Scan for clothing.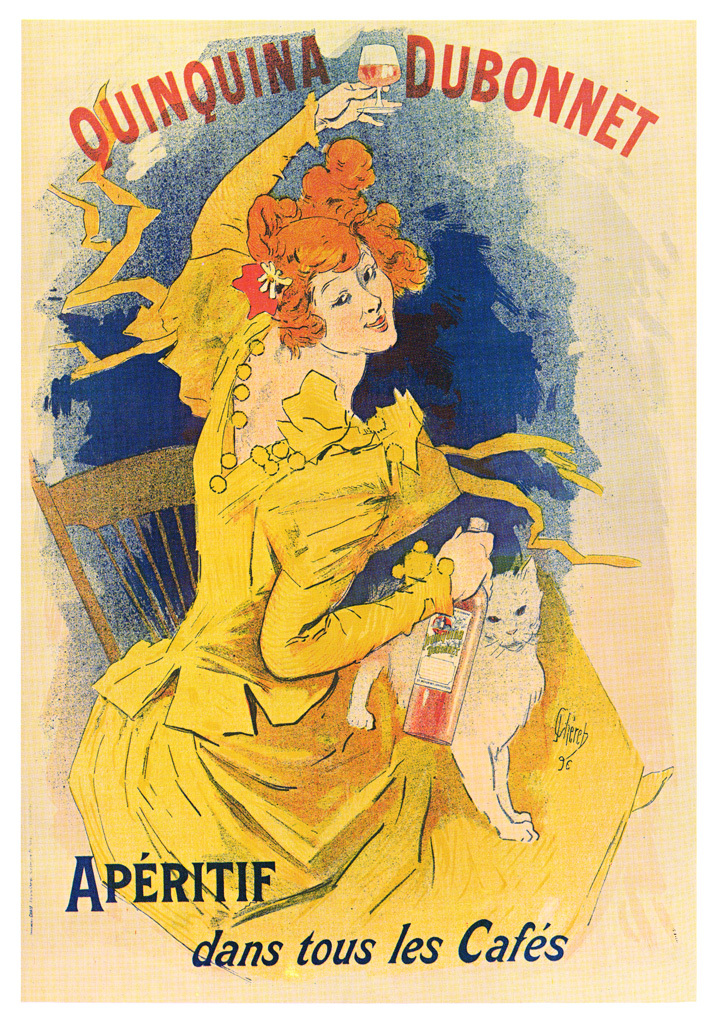
Scan result: left=48, top=234, right=637, bottom=957.
